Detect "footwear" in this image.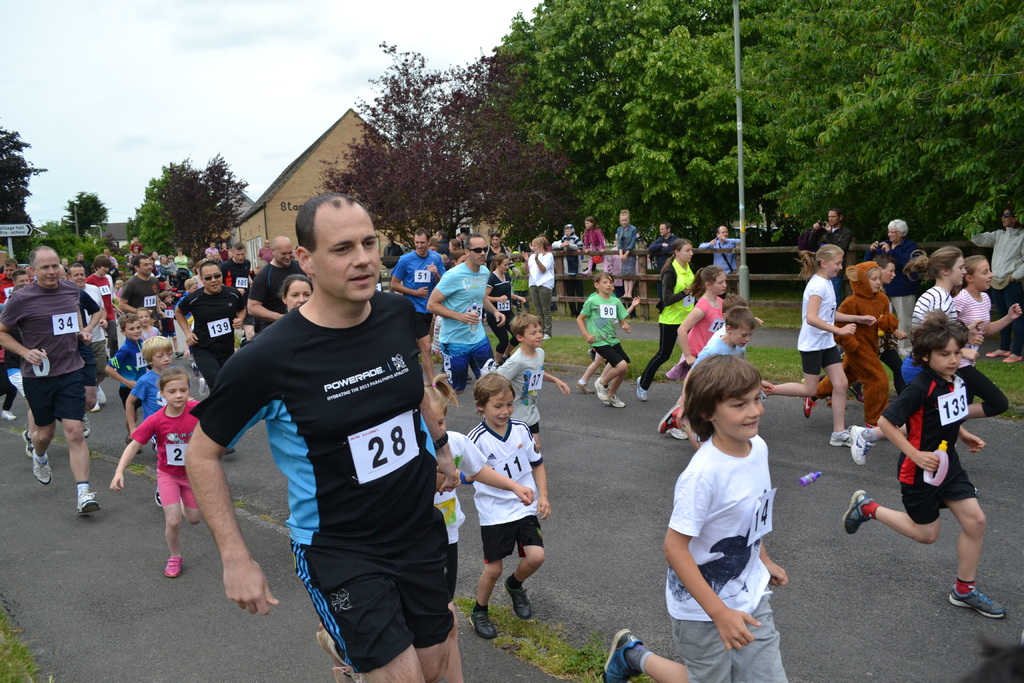
Detection: {"left": 468, "top": 609, "right": 499, "bottom": 641}.
